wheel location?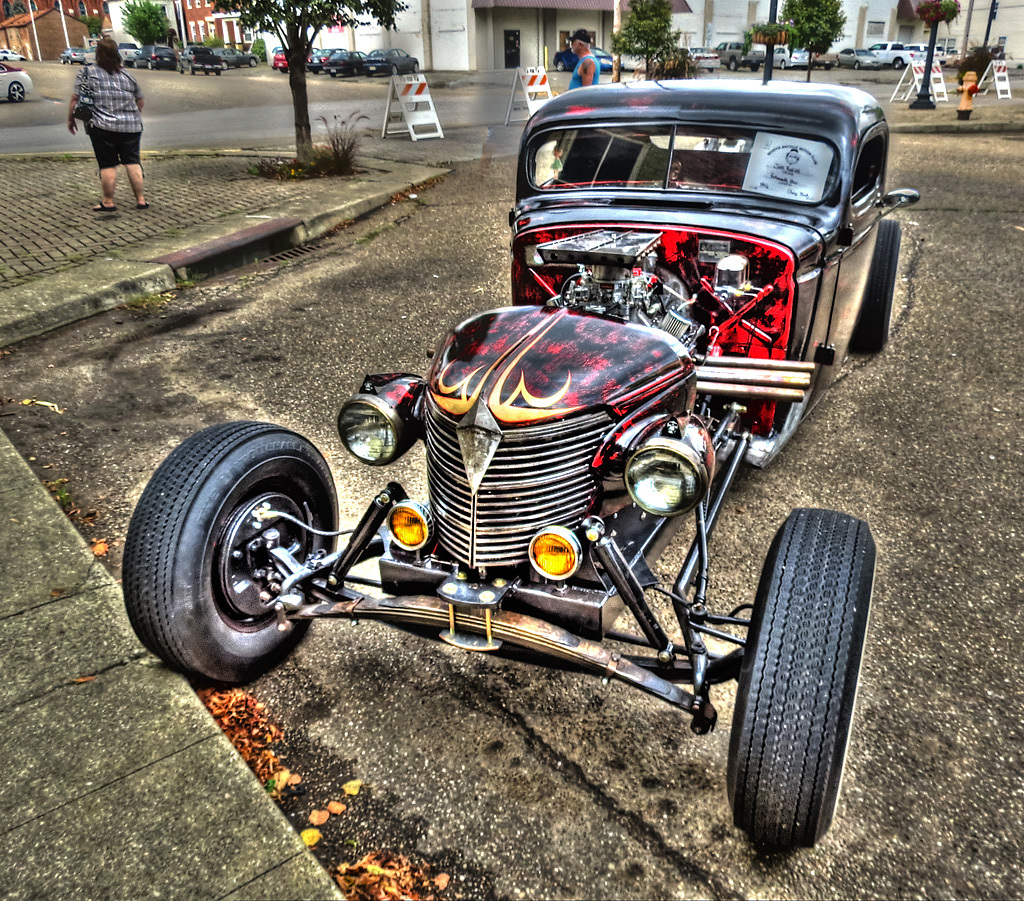
select_region(722, 500, 878, 864)
